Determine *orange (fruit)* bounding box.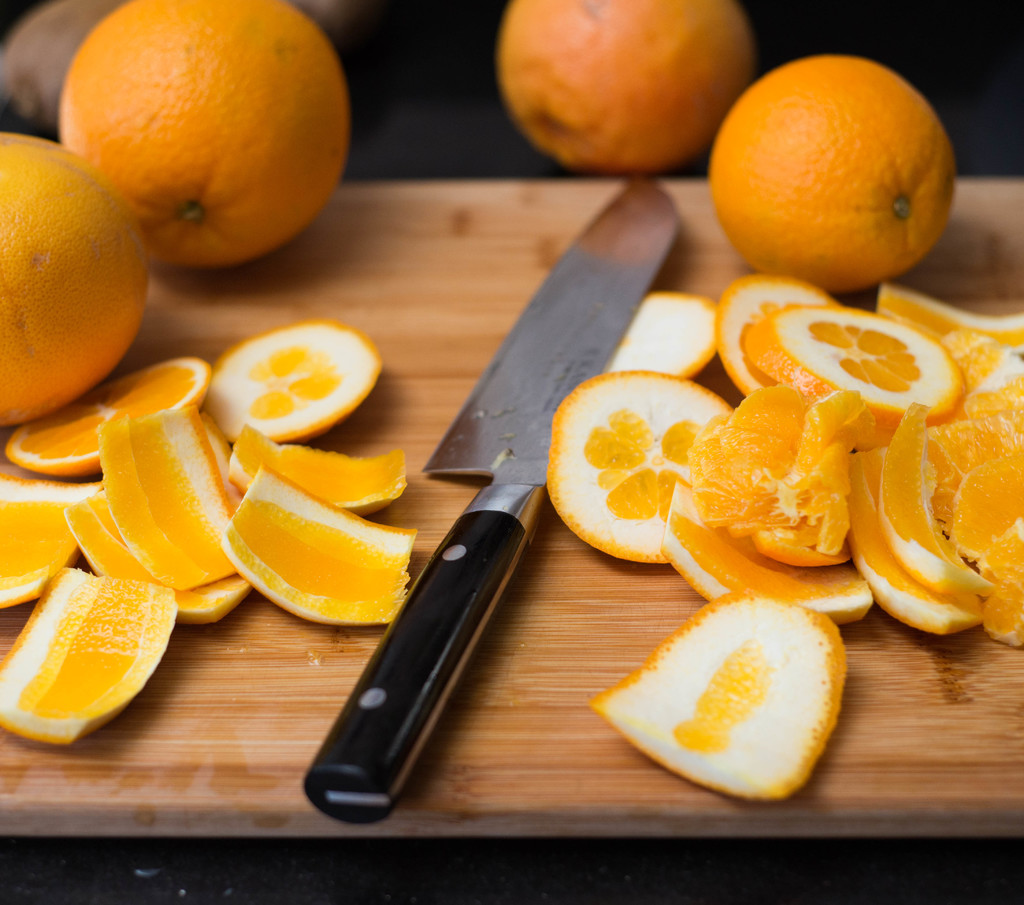
Determined: crop(1, 130, 154, 432).
